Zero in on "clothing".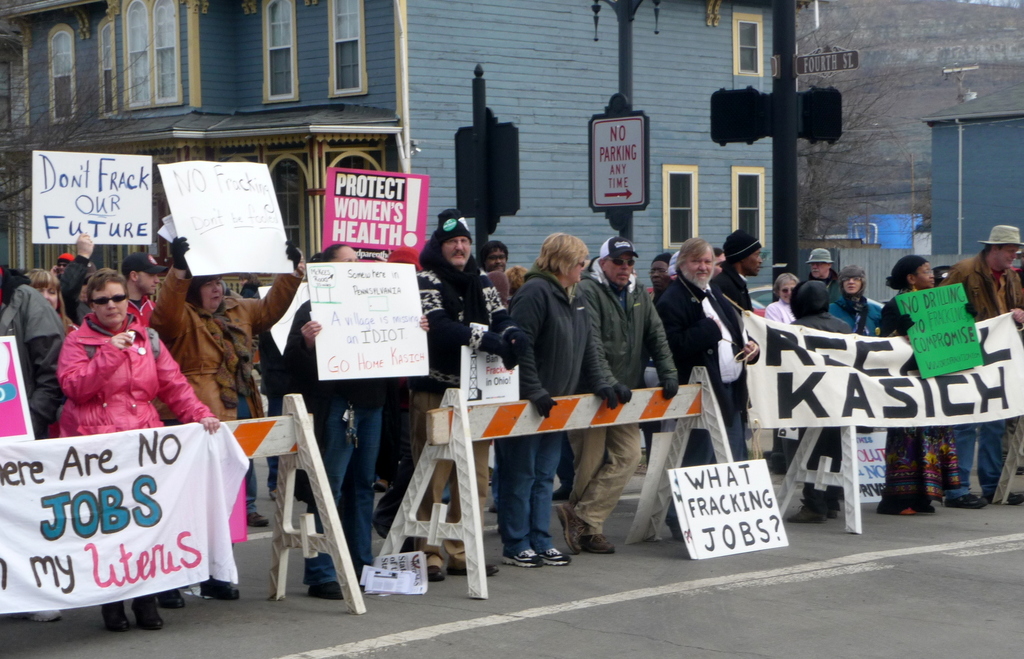
Zeroed in: bbox=(792, 308, 854, 331).
